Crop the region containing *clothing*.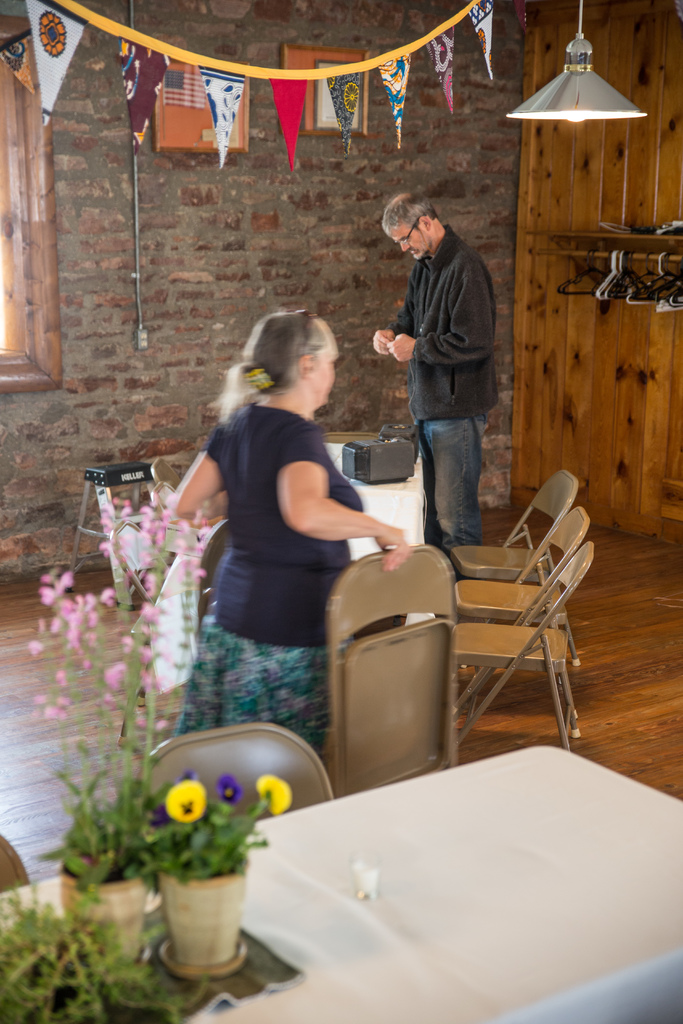
Crop region: locate(393, 226, 491, 547).
